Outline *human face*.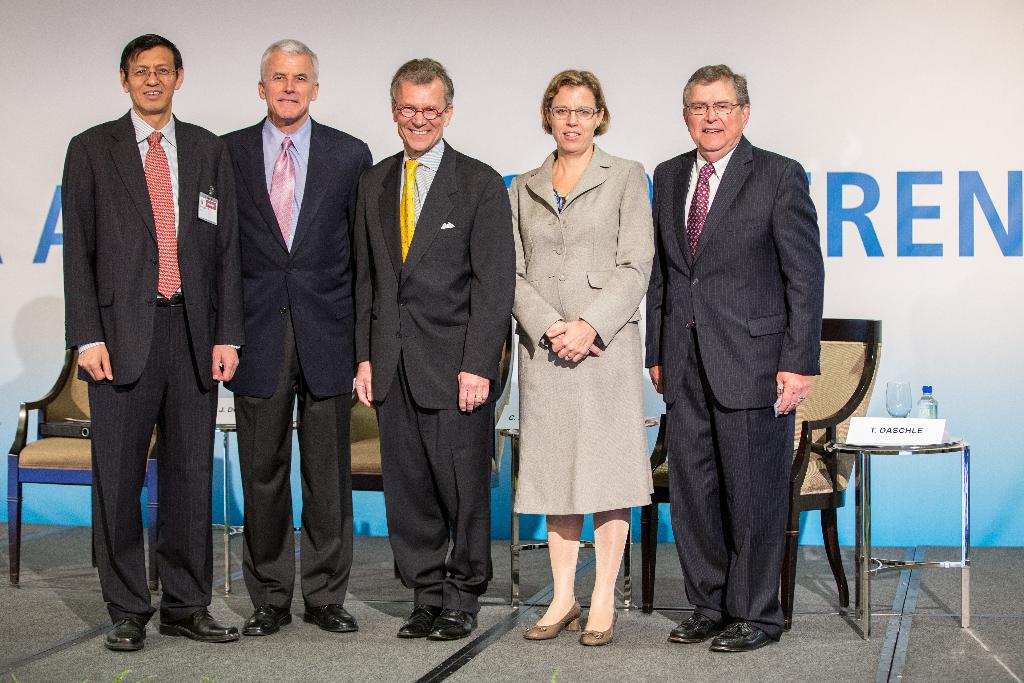
Outline: bbox(125, 49, 174, 108).
